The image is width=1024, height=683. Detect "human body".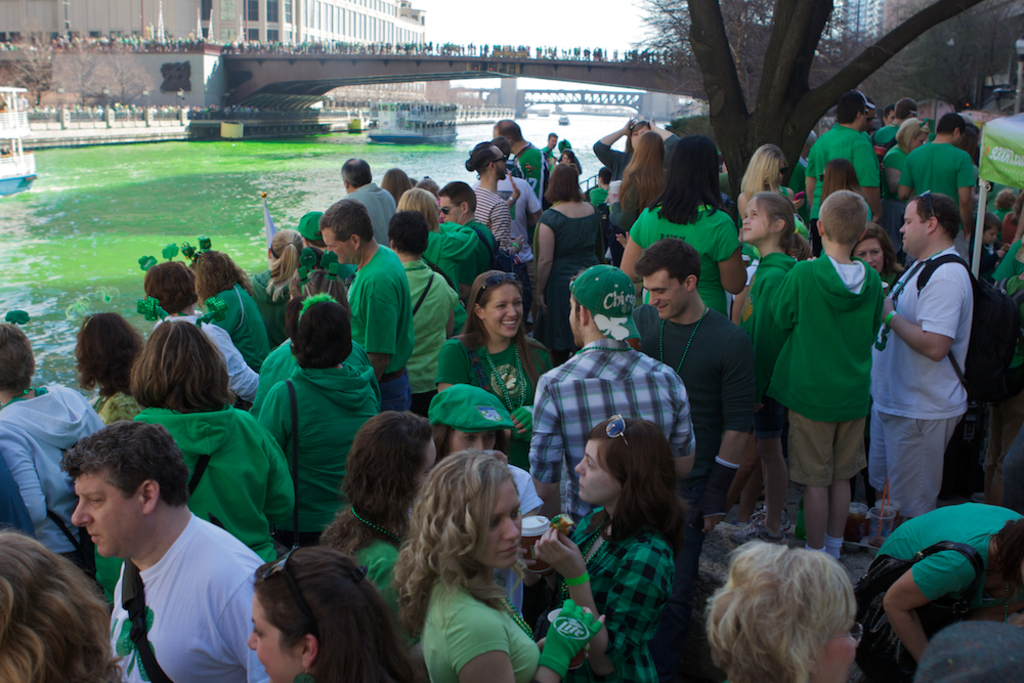
Detection: 628, 224, 763, 503.
